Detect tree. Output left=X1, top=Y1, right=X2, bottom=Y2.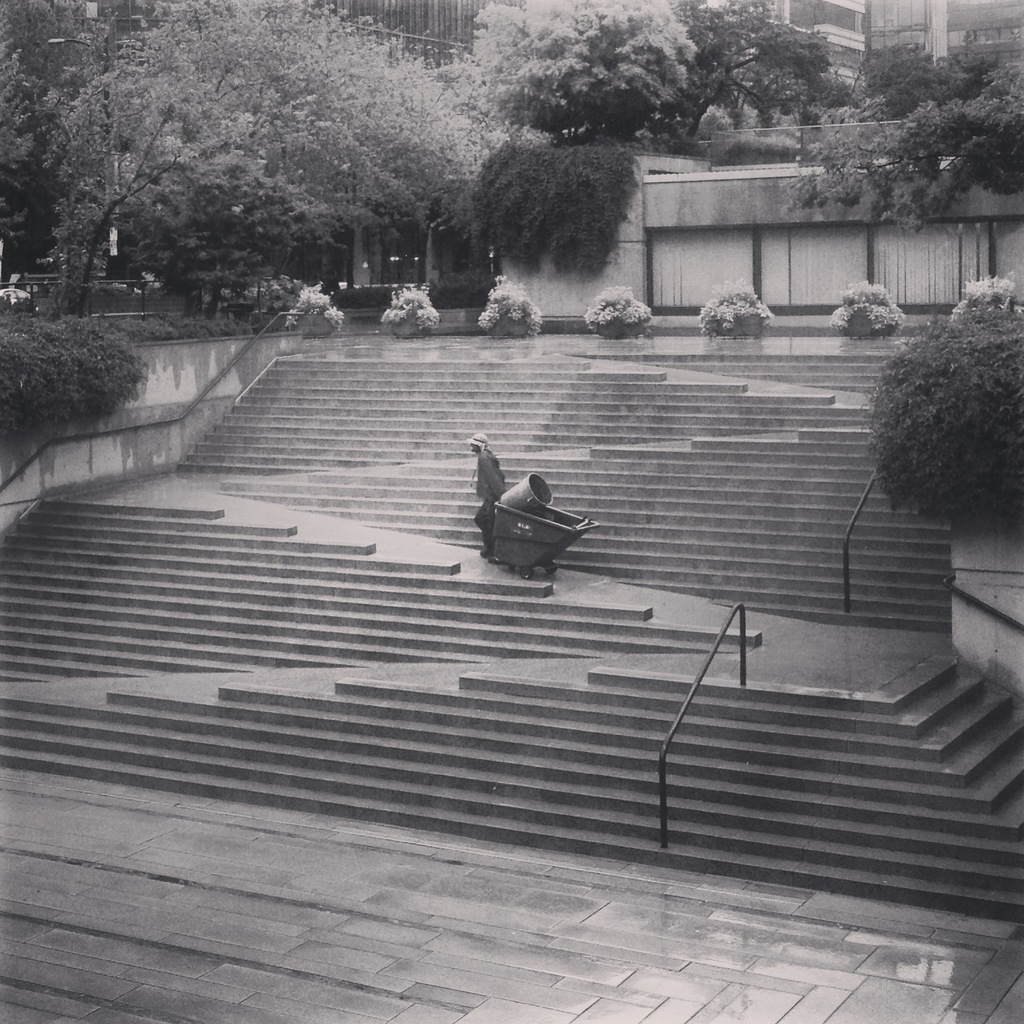
left=773, top=32, right=1023, bottom=239.
